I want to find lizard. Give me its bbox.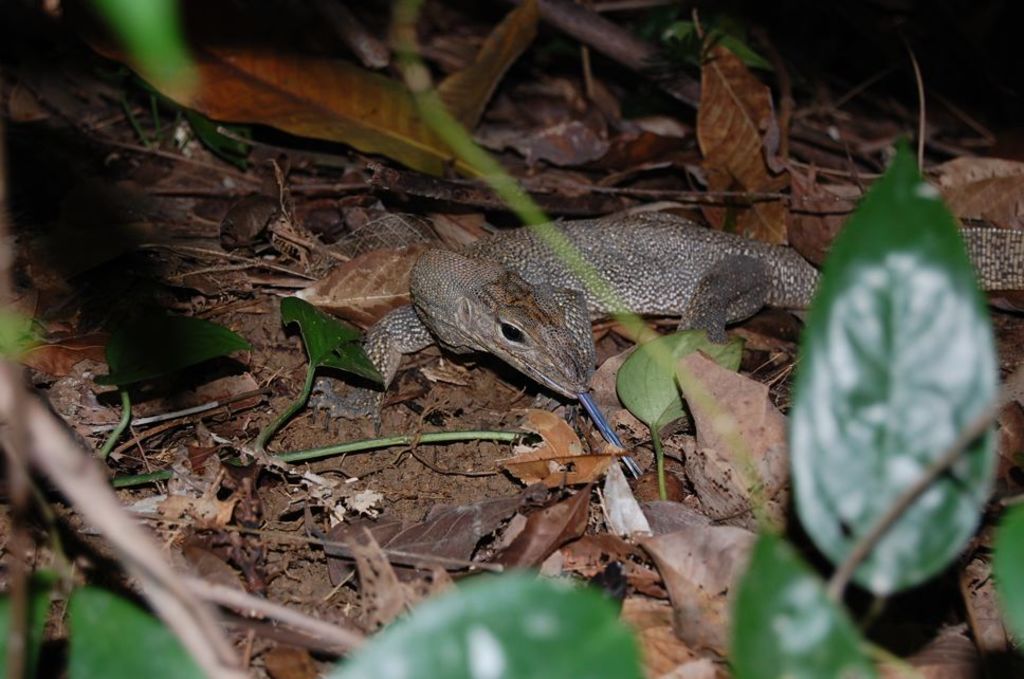
x1=374 y1=188 x2=849 y2=423.
